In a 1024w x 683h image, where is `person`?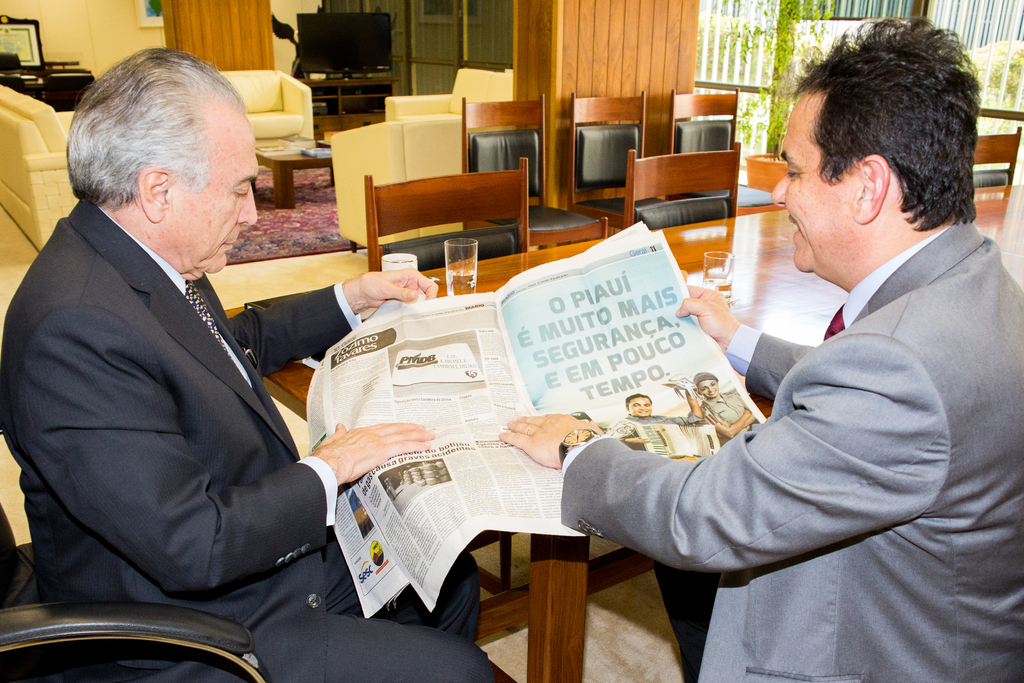
select_region(607, 367, 700, 465).
